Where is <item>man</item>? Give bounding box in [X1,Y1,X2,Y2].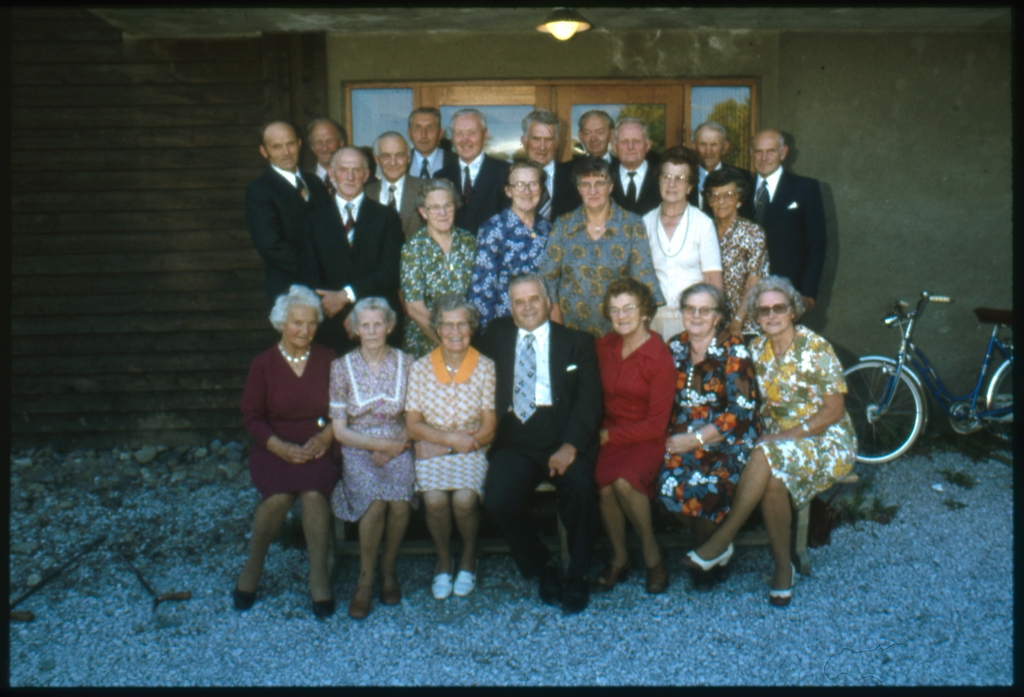
[308,117,351,188].
